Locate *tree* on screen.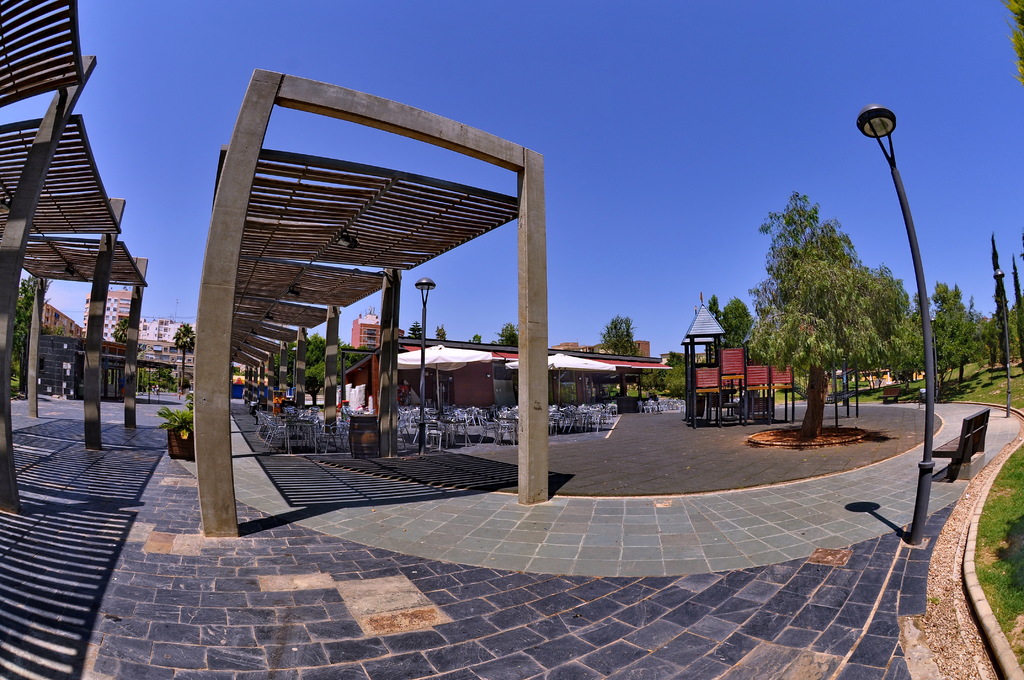
On screen at <bbox>172, 321, 191, 393</bbox>.
